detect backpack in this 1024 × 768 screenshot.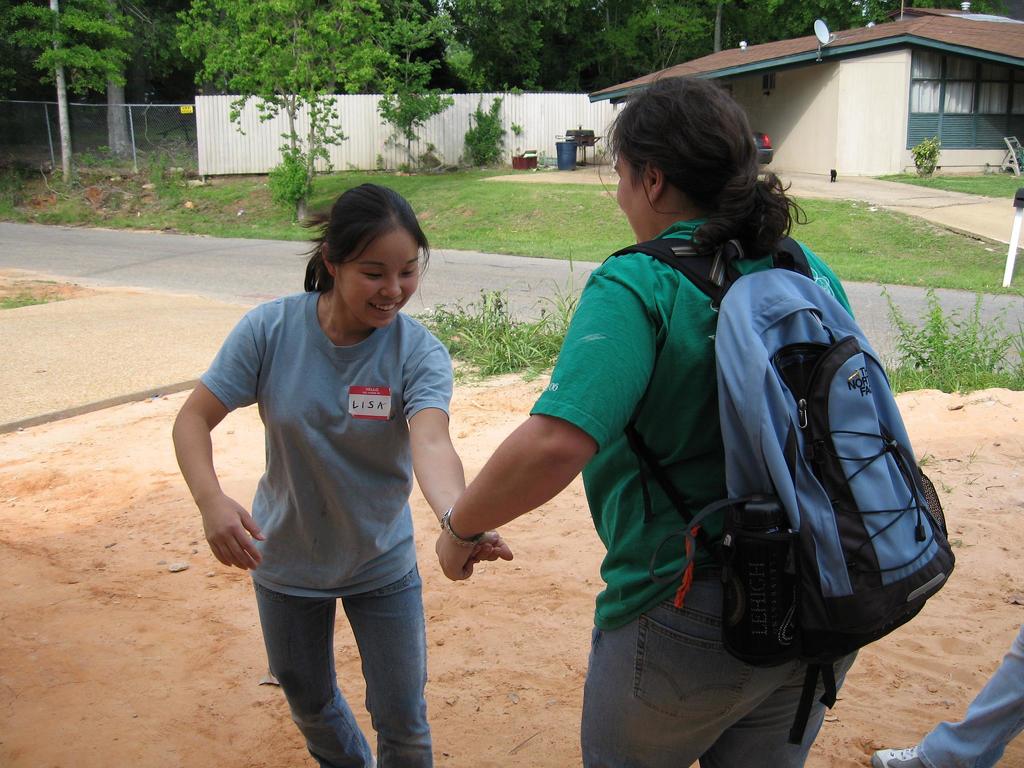
Detection: select_region(600, 229, 950, 752).
